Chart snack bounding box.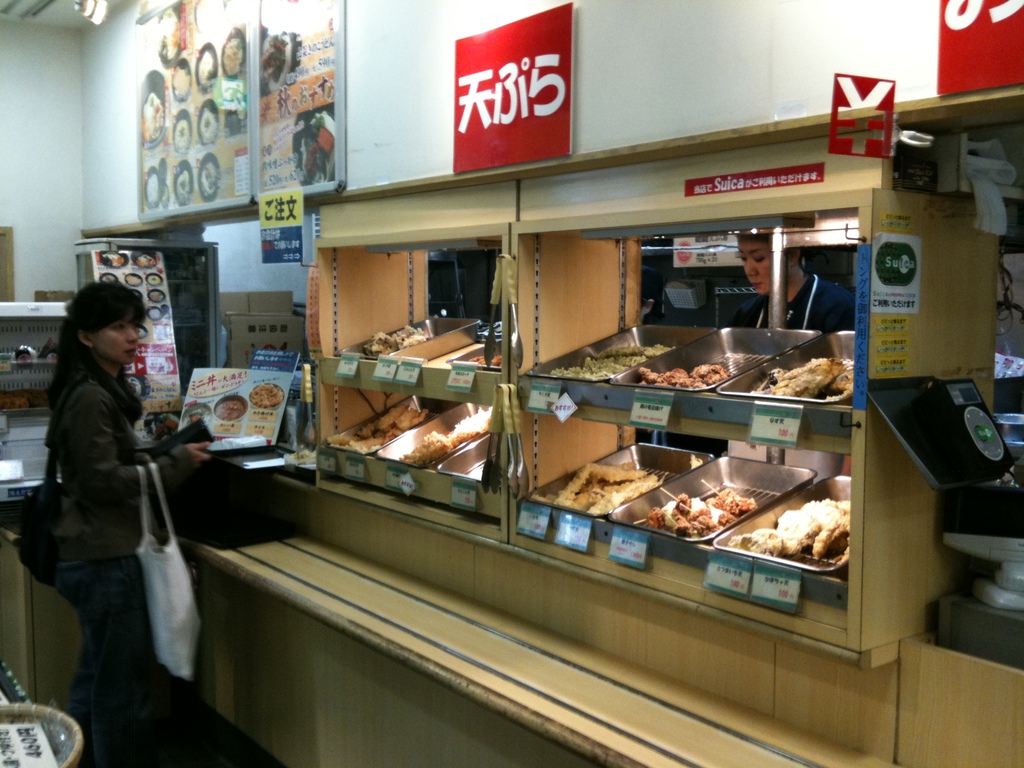
Charted: (392,413,483,459).
